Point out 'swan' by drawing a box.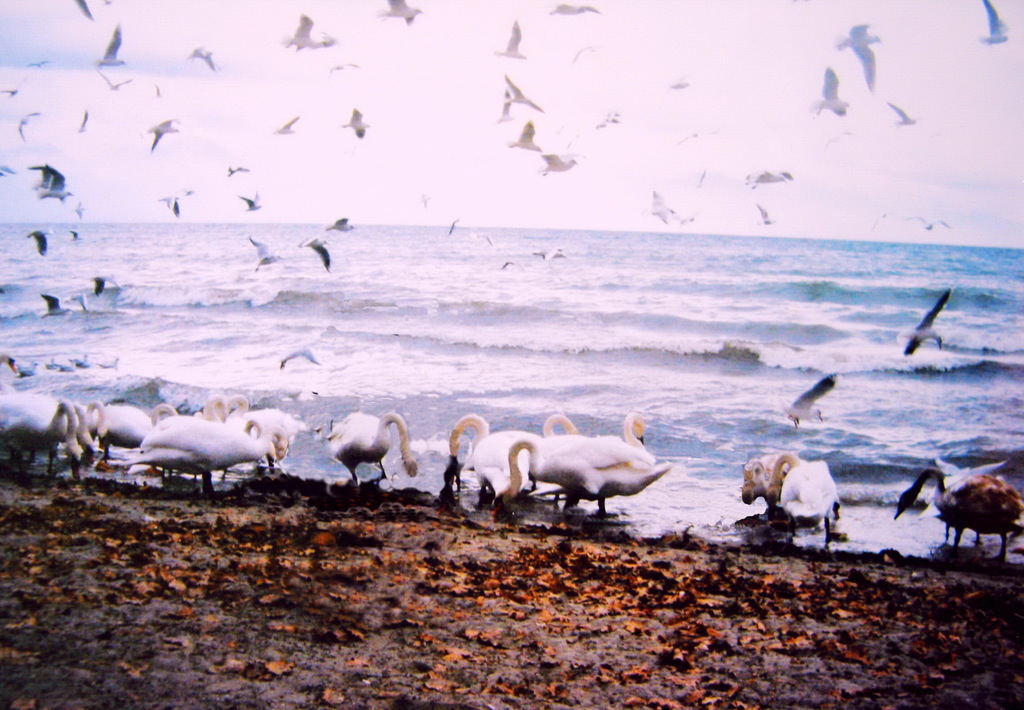
locate(193, 393, 226, 429).
